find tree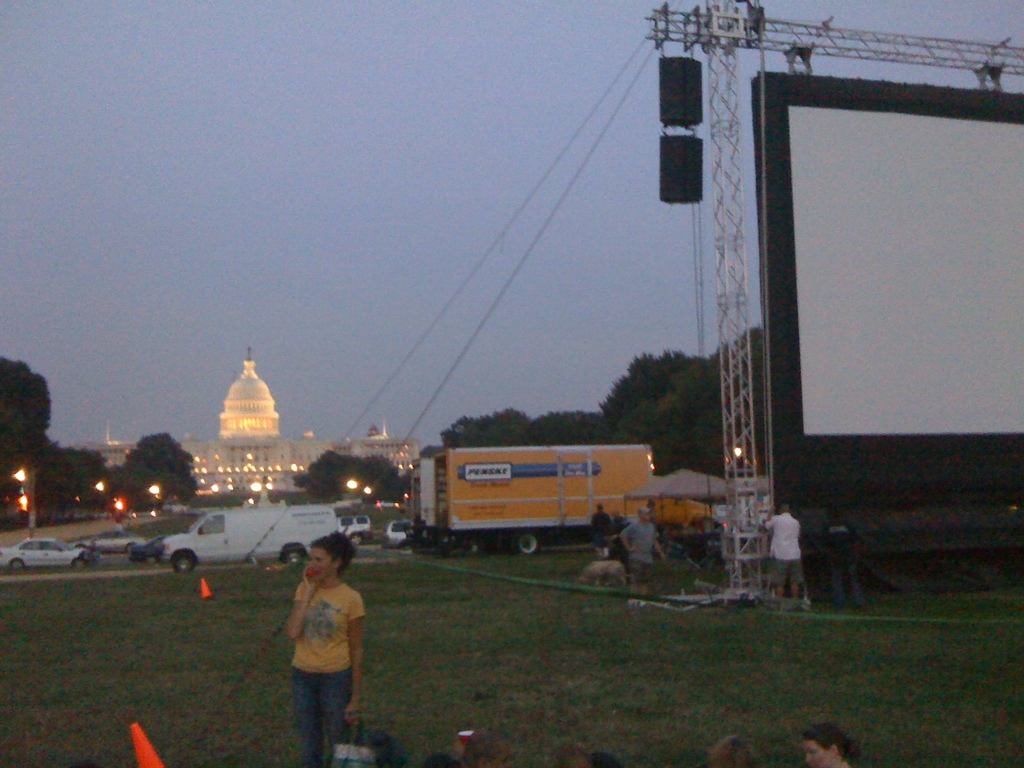
crop(289, 450, 401, 508)
